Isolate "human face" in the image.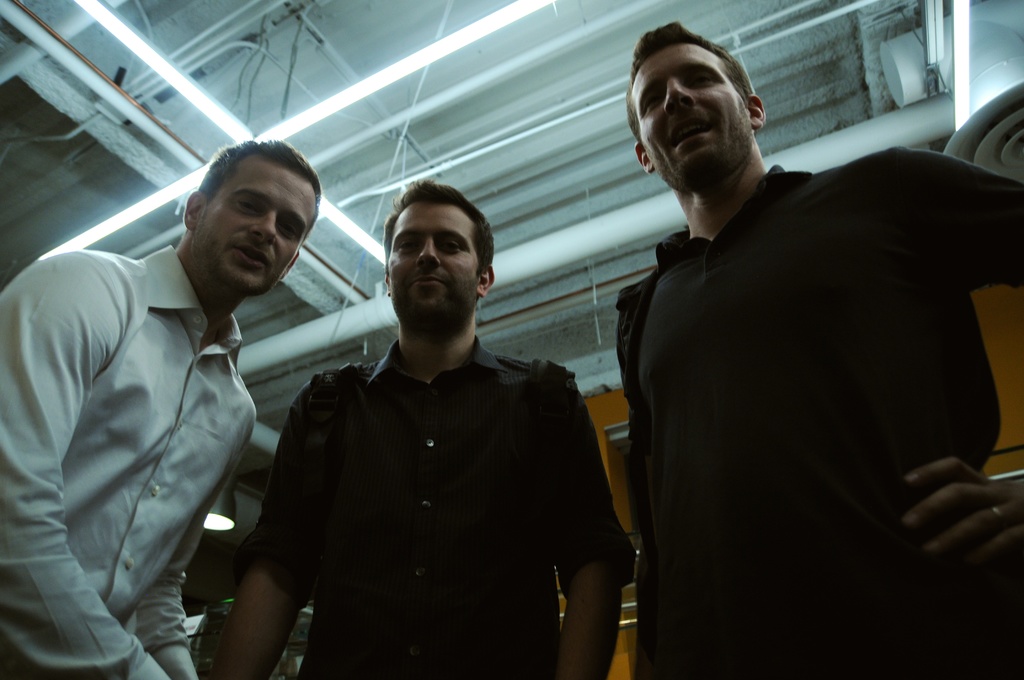
Isolated region: 389, 200, 482, 318.
